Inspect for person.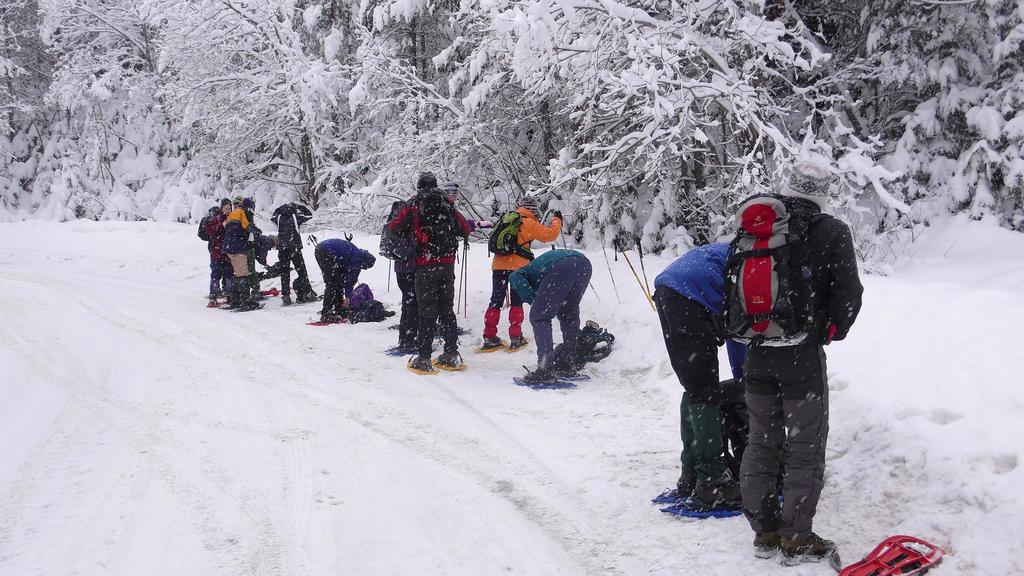
Inspection: crop(313, 241, 372, 322).
